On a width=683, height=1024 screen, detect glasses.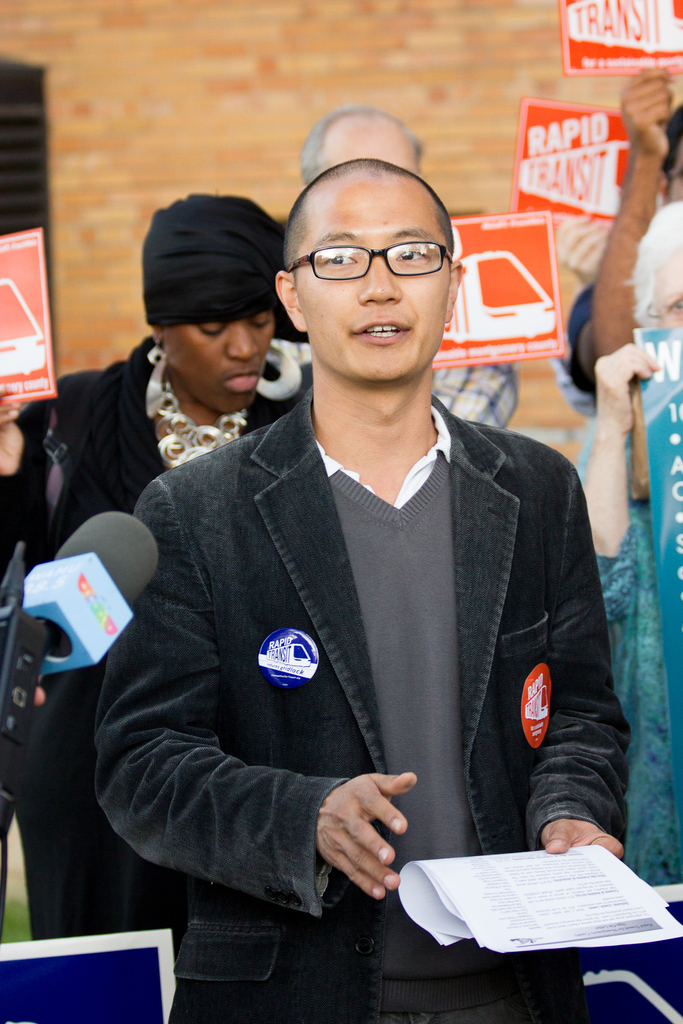
crop(288, 222, 459, 284).
